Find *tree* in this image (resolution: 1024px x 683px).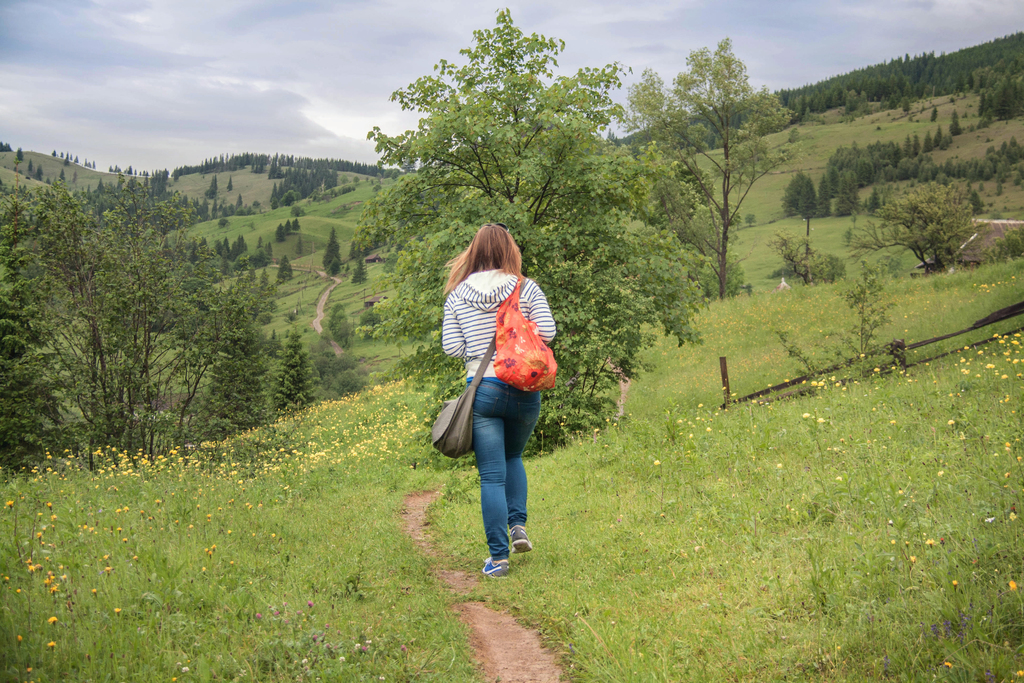
x1=278, y1=258, x2=291, y2=281.
